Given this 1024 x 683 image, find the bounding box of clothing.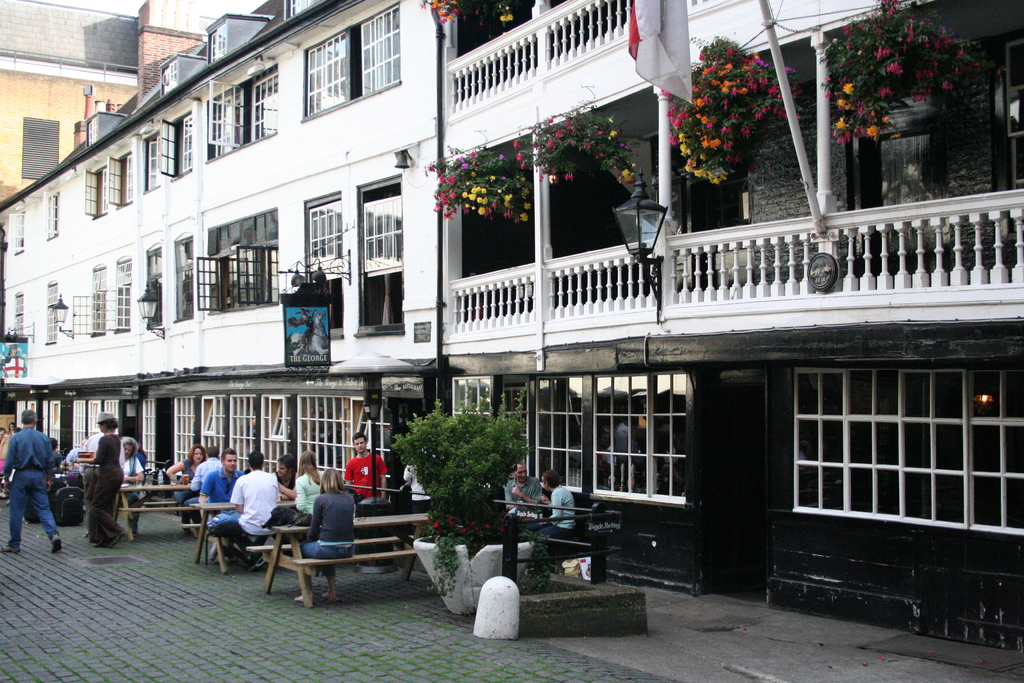
(x1=306, y1=486, x2=356, y2=540).
